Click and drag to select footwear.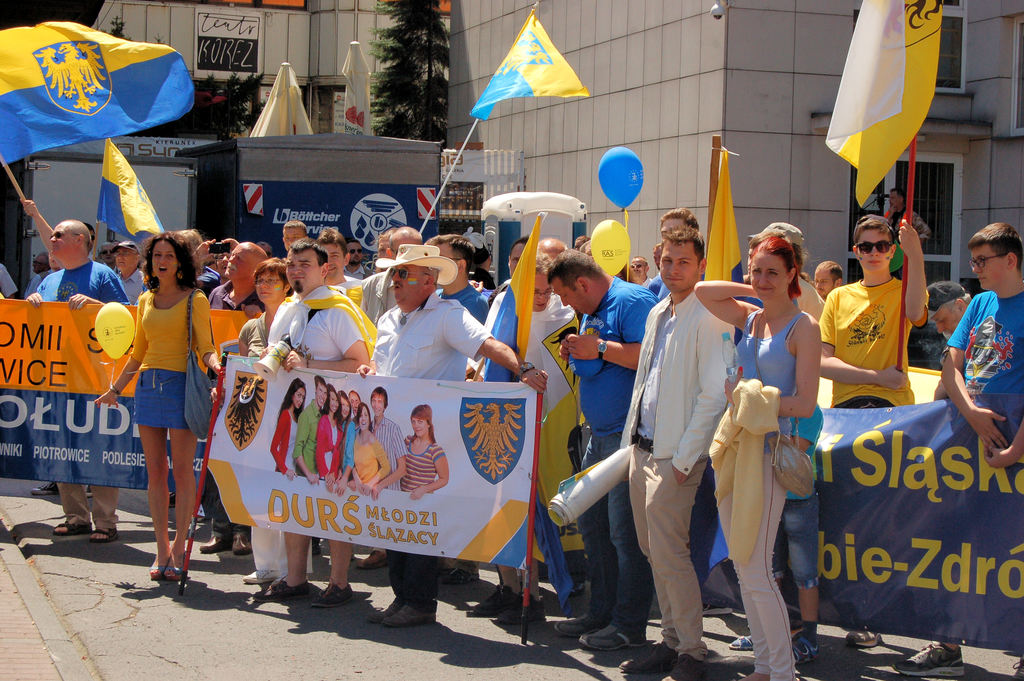
Selection: BBox(467, 587, 505, 618).
